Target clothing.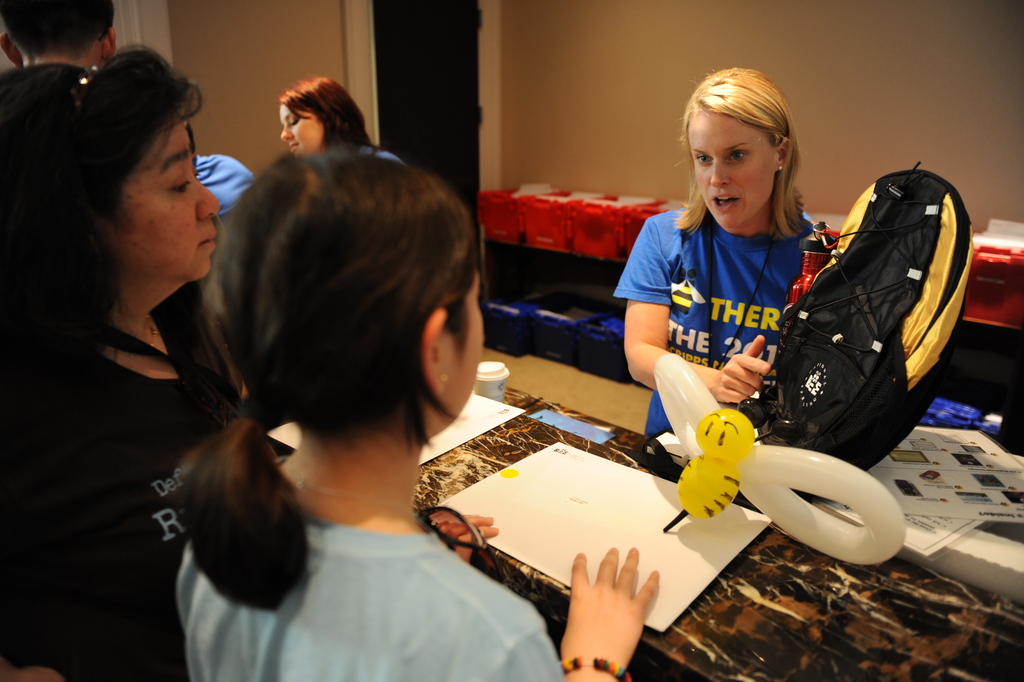
Target region: 612:209:847:432.
